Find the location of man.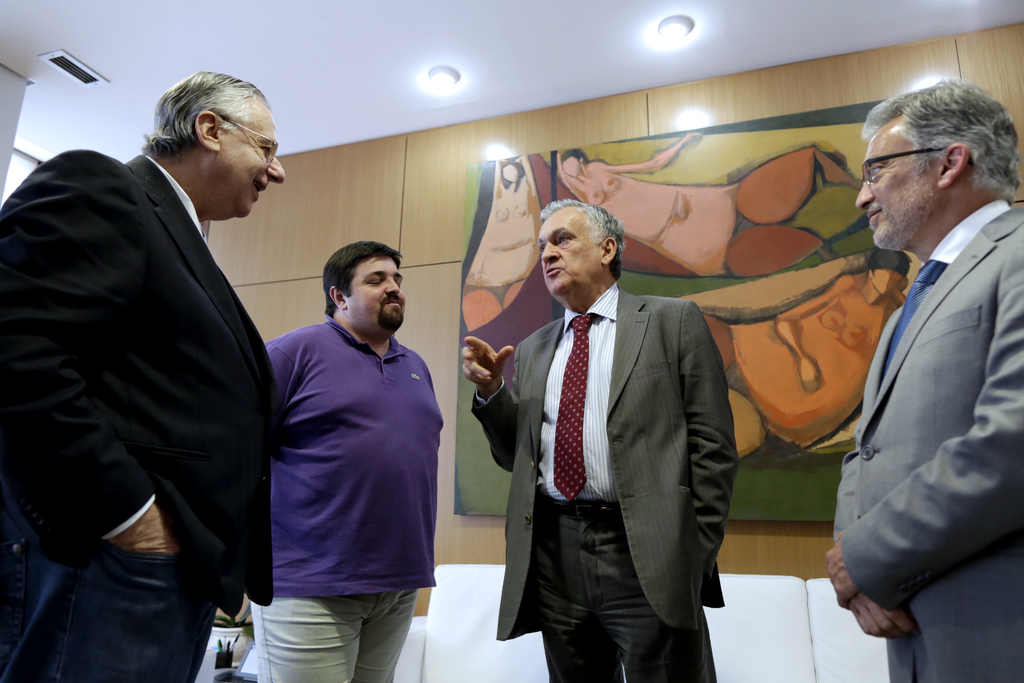
Location: (822, 71, 1023, 682).
